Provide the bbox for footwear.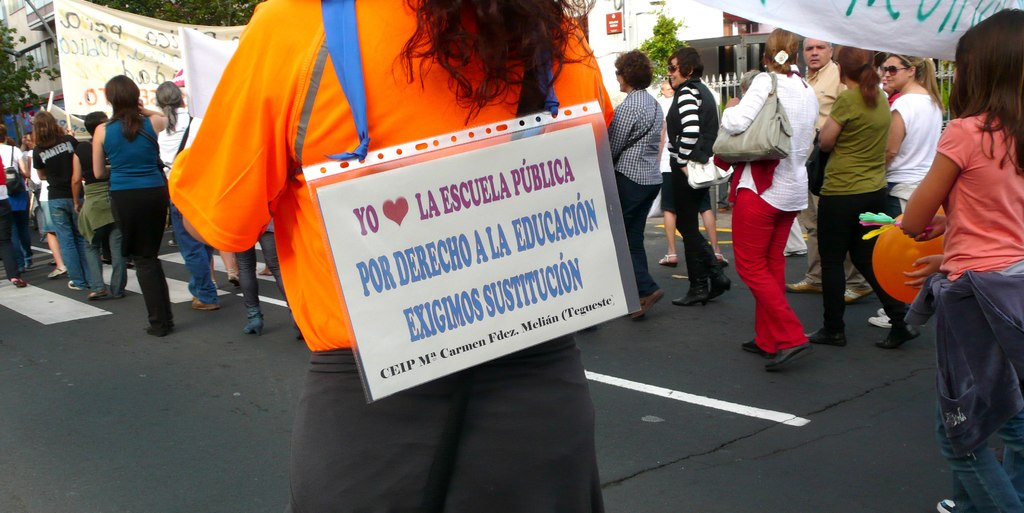
select_region(815, 319, 845, 350).
